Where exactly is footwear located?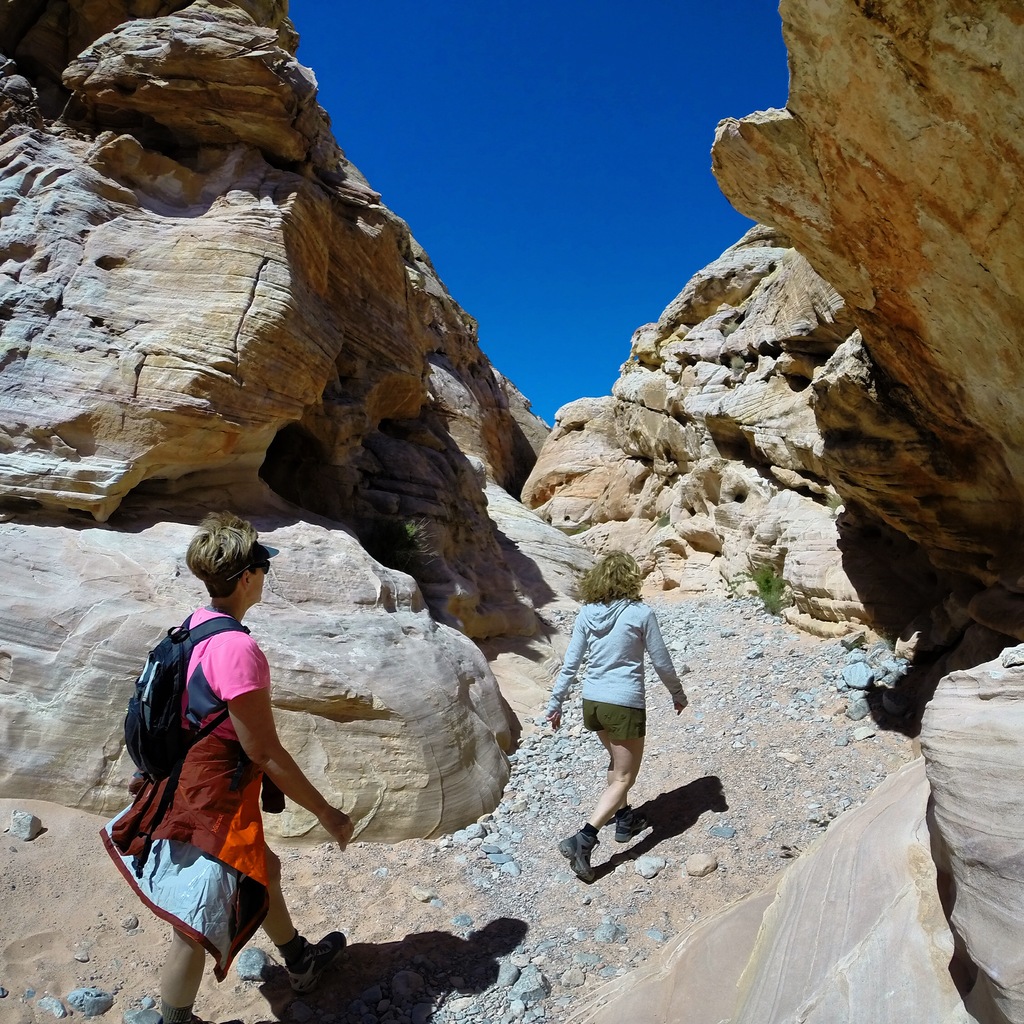
Its bounding box is {"left": 288, "top": 929, "right": 346, "bottom": 995}.
